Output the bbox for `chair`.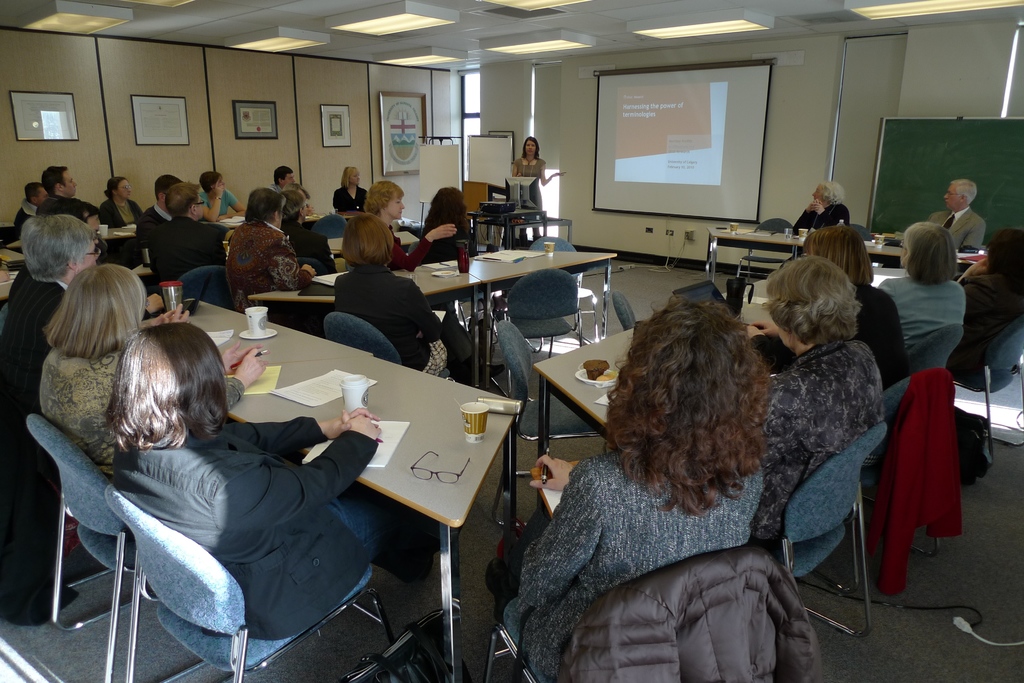
locate(902, 328, 963, 376).
